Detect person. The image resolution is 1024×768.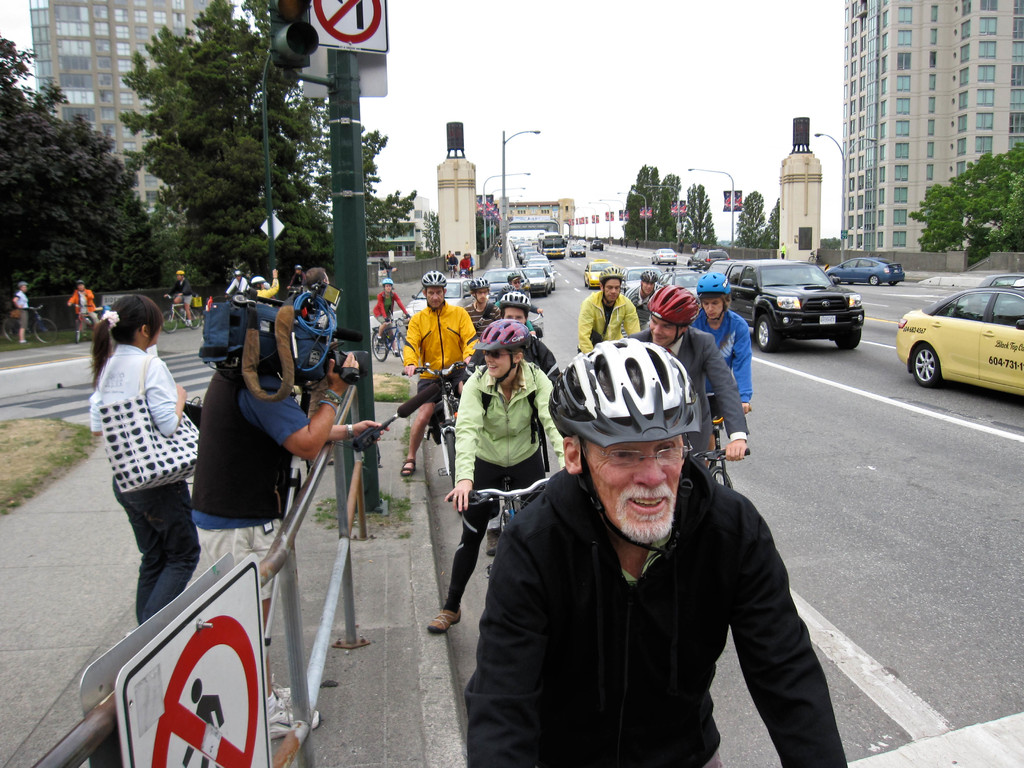
[179,298,381,744].
